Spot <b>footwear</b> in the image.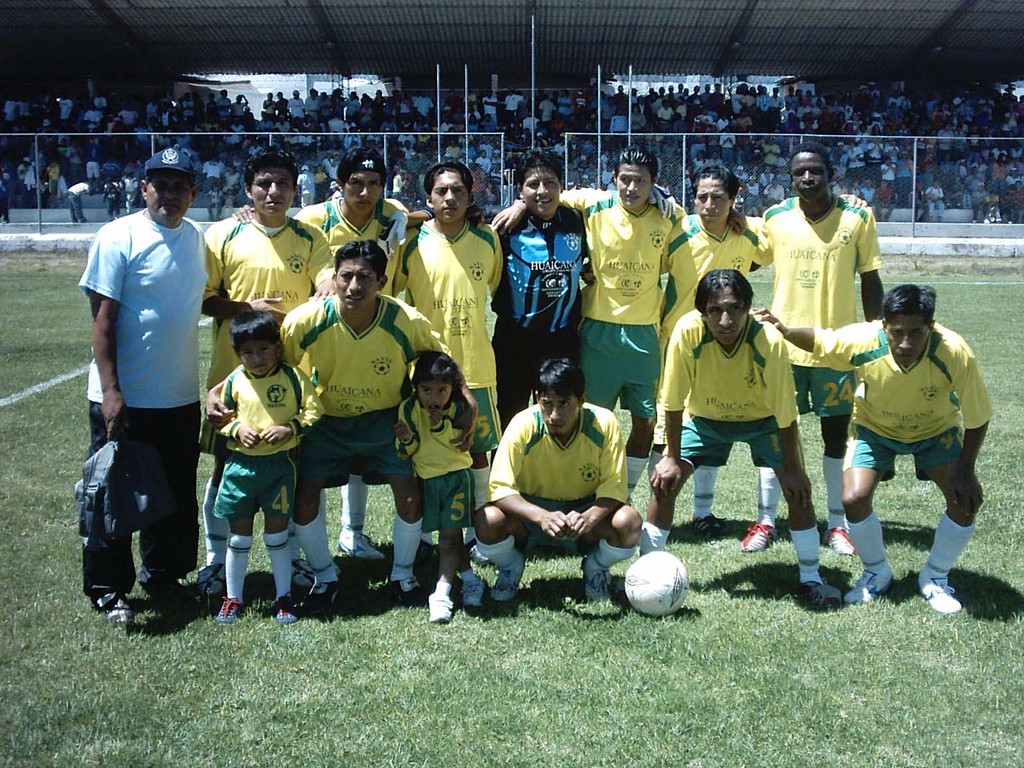
<b>footwear</b> found at {"x1": 108, "y1": 597, "x2": 136, "y2": 623}.
